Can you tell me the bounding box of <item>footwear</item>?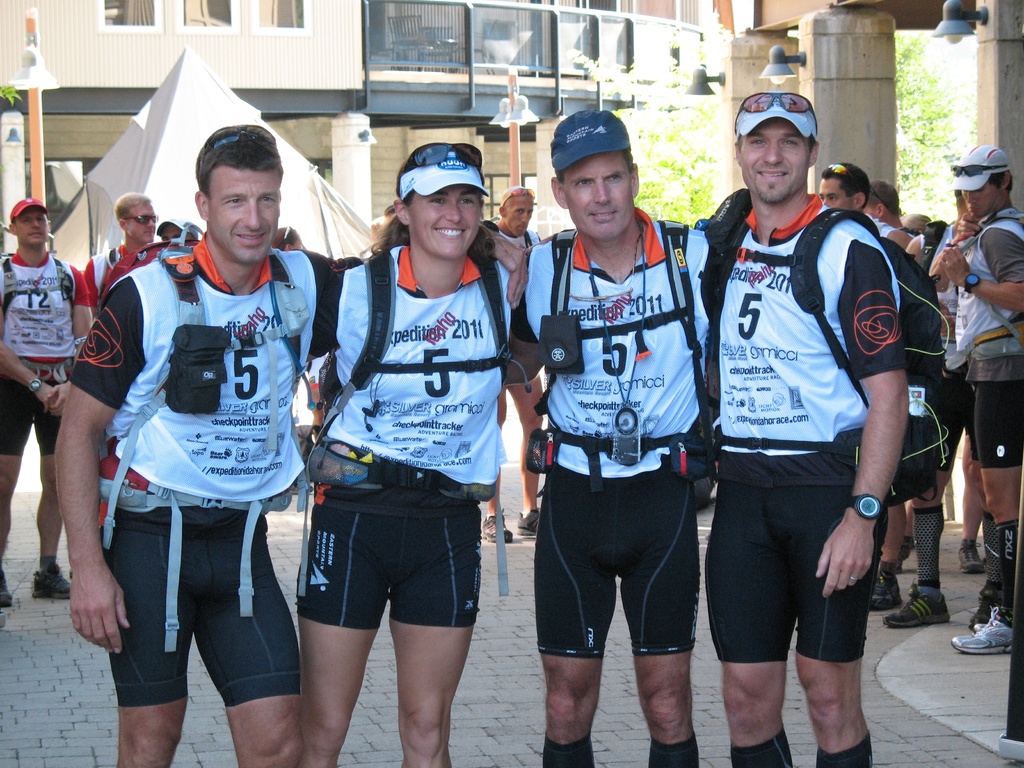
select_region(31, 562, 74, 600).
